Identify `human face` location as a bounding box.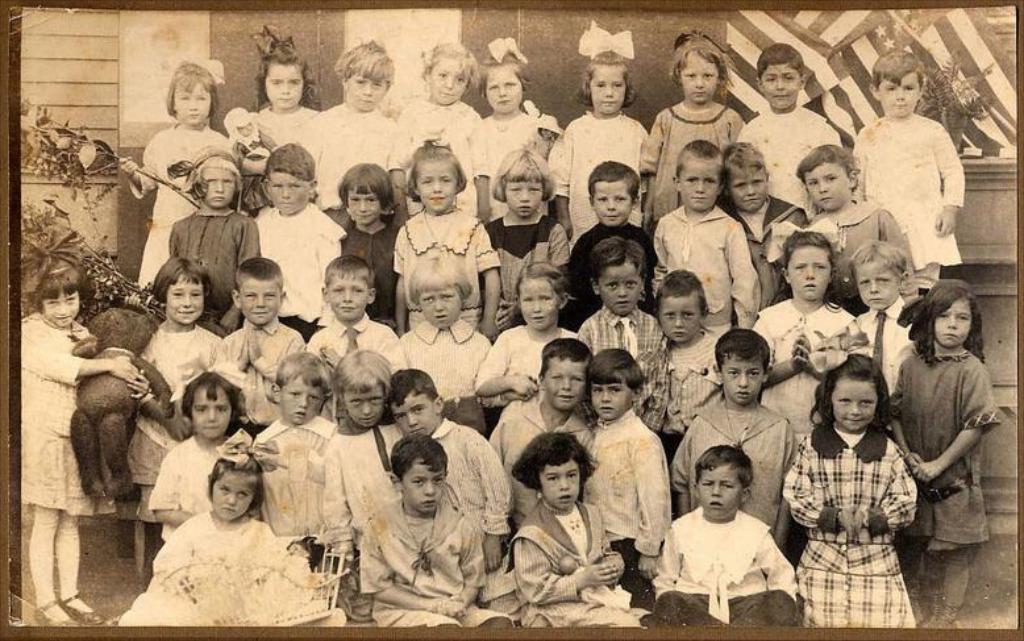
x1=590 y1=378 x2=629 y2=419.
